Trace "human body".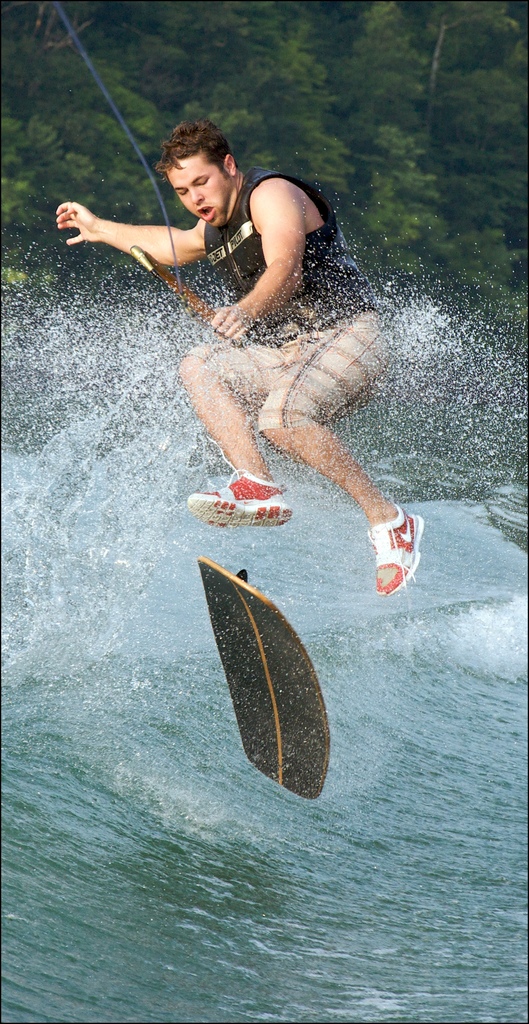
Traced to BBox(81, 163, 411, 550).
